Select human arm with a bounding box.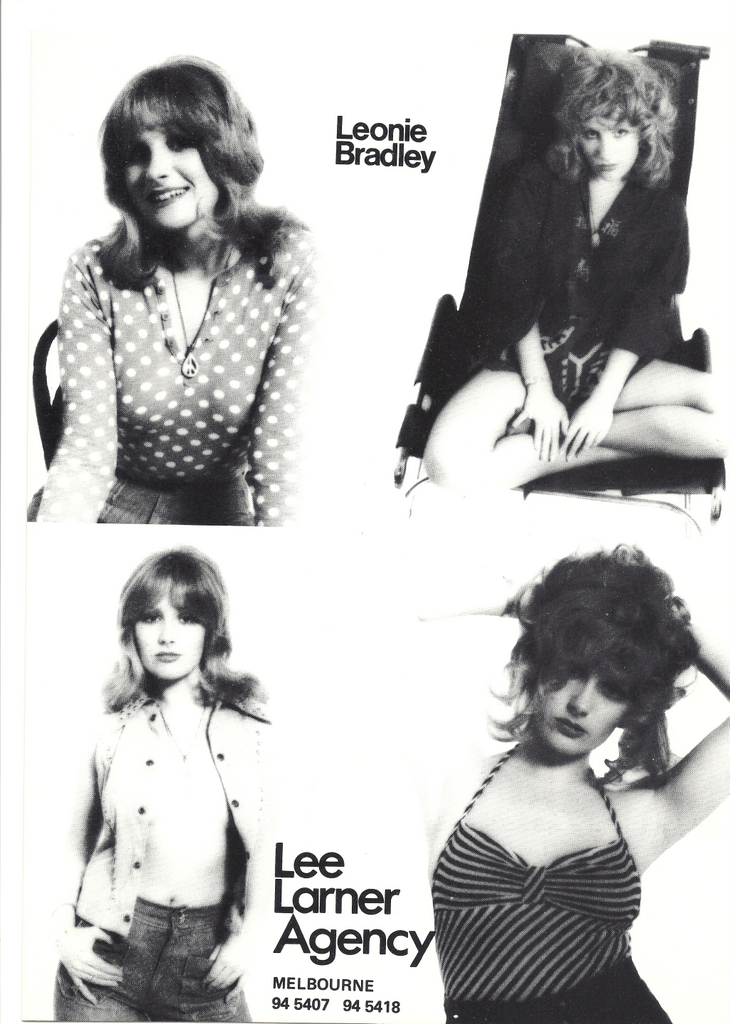
<box>29,258,123,526</box>.
